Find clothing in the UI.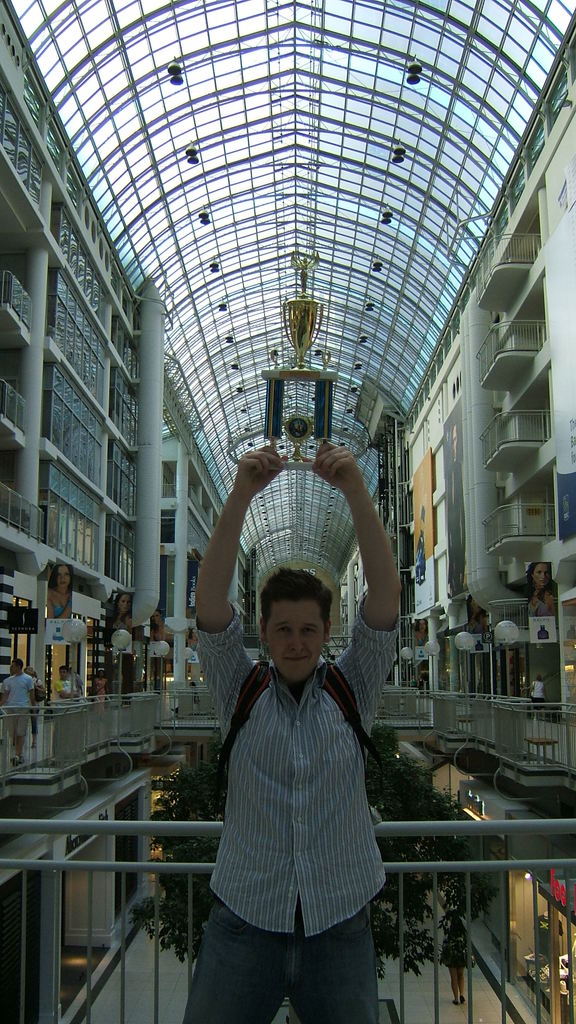
UI element at box=[197, 621, 403, 1000].
